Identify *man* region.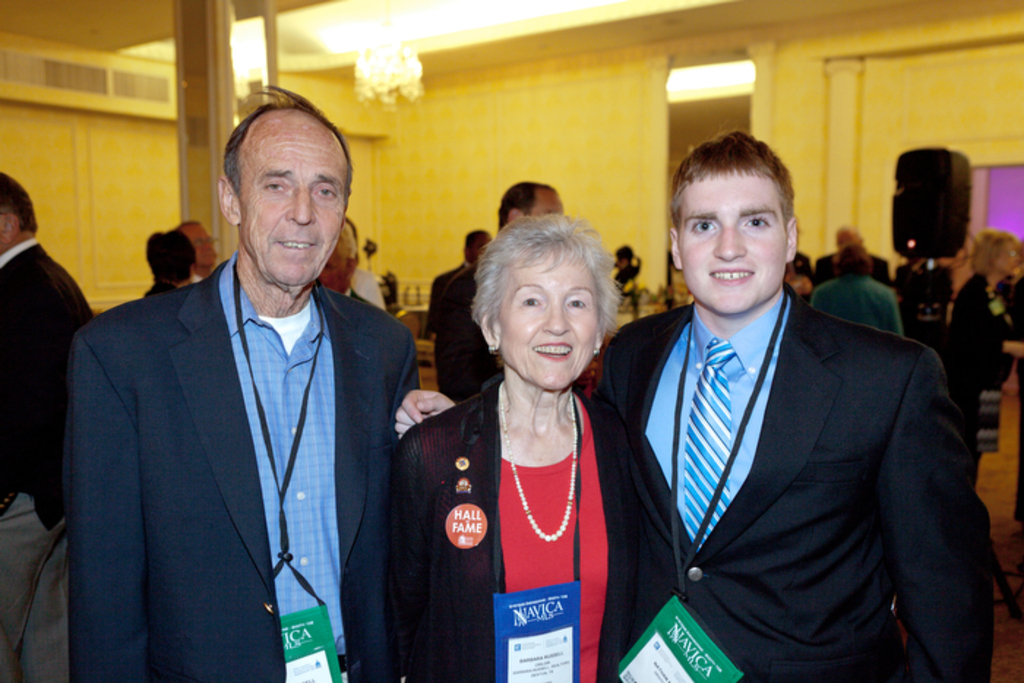
Region: <region>140, 228, 193, 298</region>.
